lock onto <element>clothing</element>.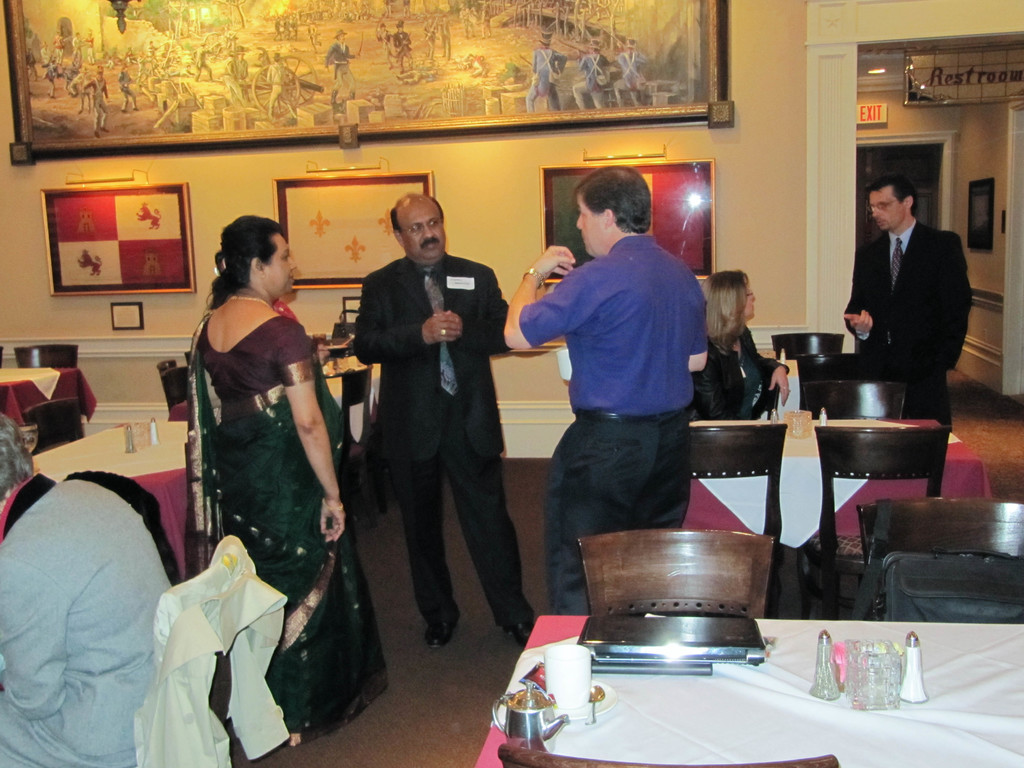
Locked: 694:324:790:419.
